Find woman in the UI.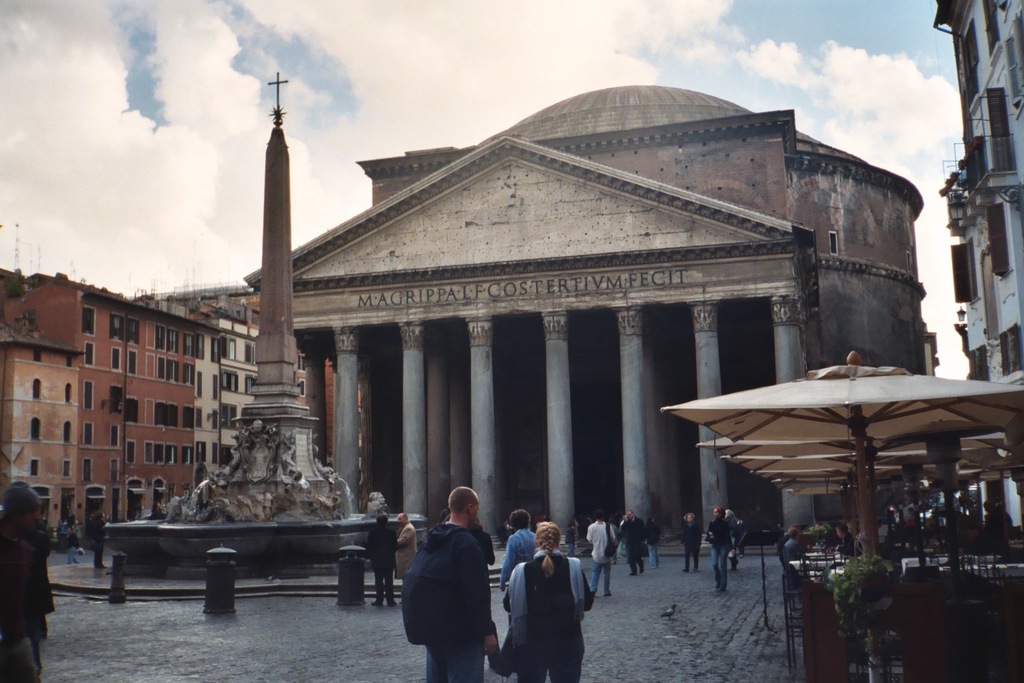
UI element at x1=506, y1=522, x2=587, y2=675.
